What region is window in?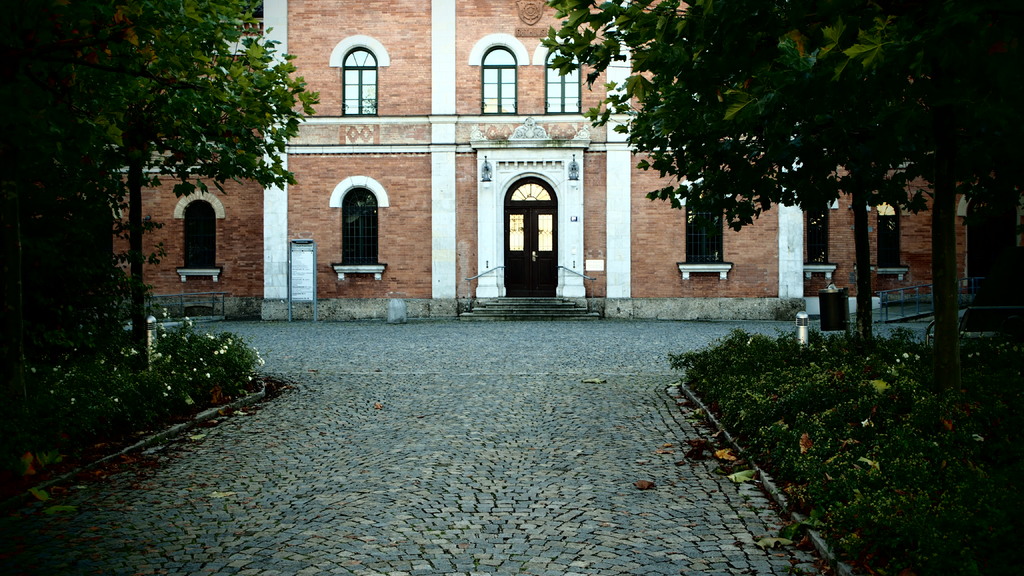
{"left": 330, "top": 175, "right": 390, "bottom": 282}.
